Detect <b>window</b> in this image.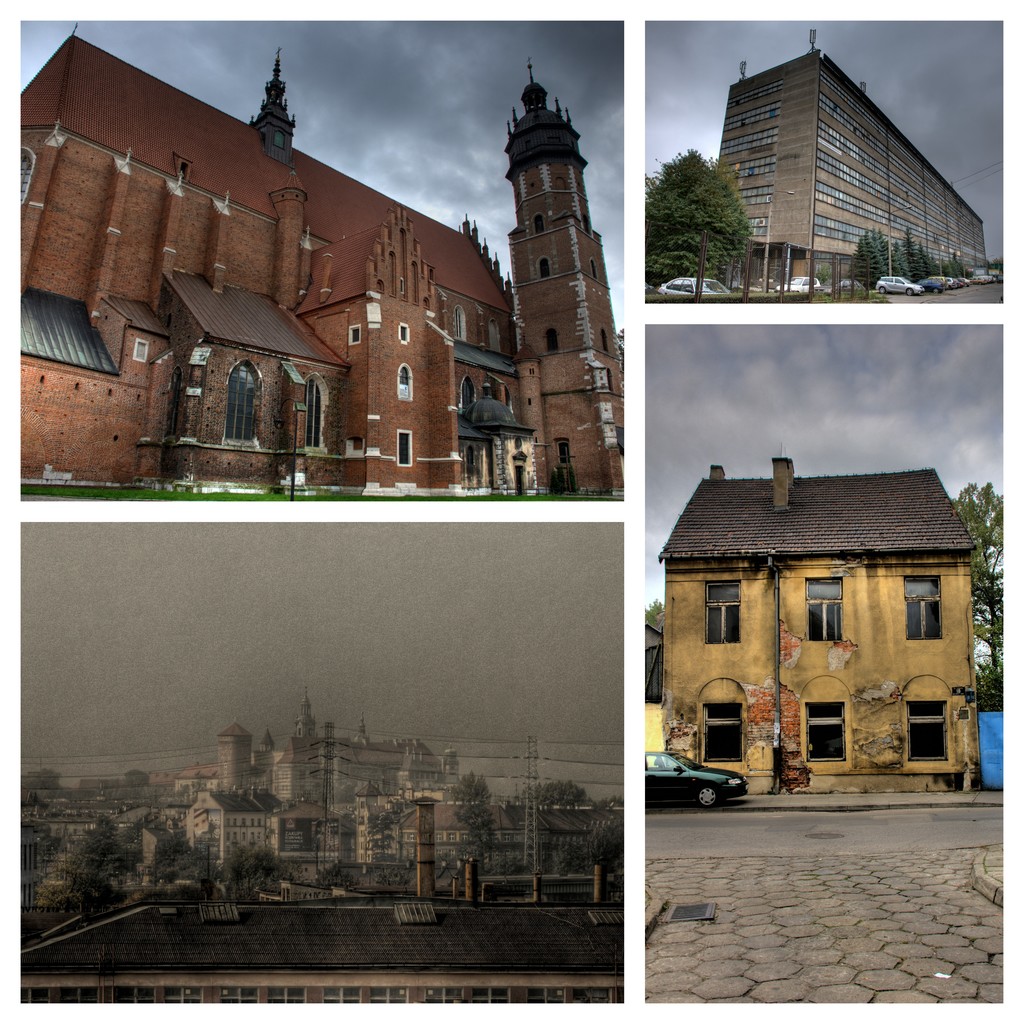
Detection: left=226, top=360, right=259, bottom=451.
